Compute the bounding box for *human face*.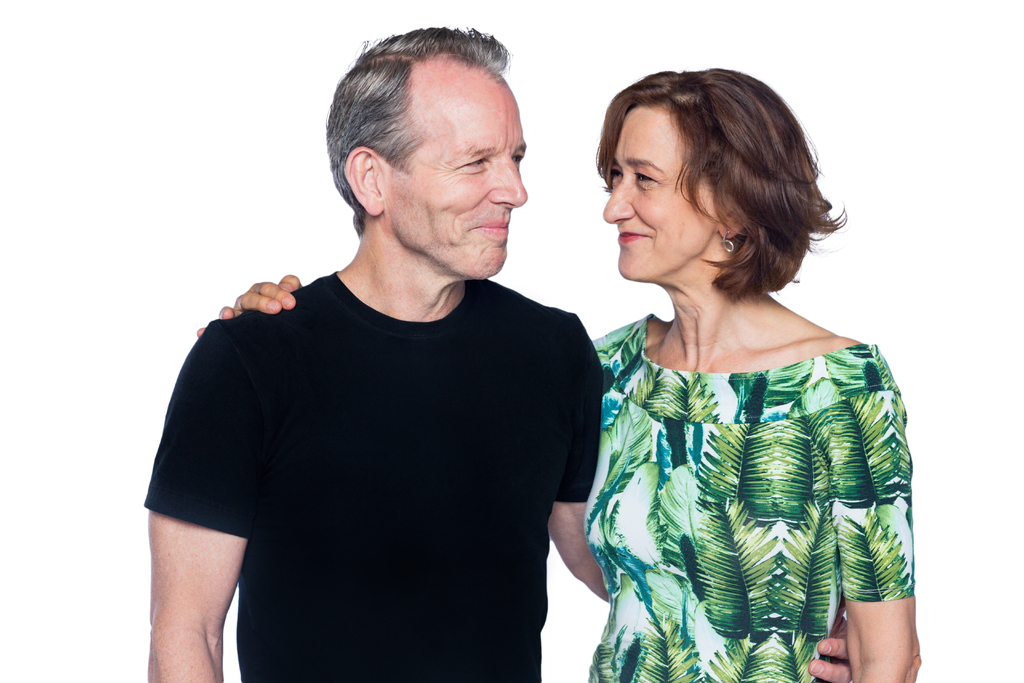
pyautogui.locateOnScreen(599, 106, 744, 284).
